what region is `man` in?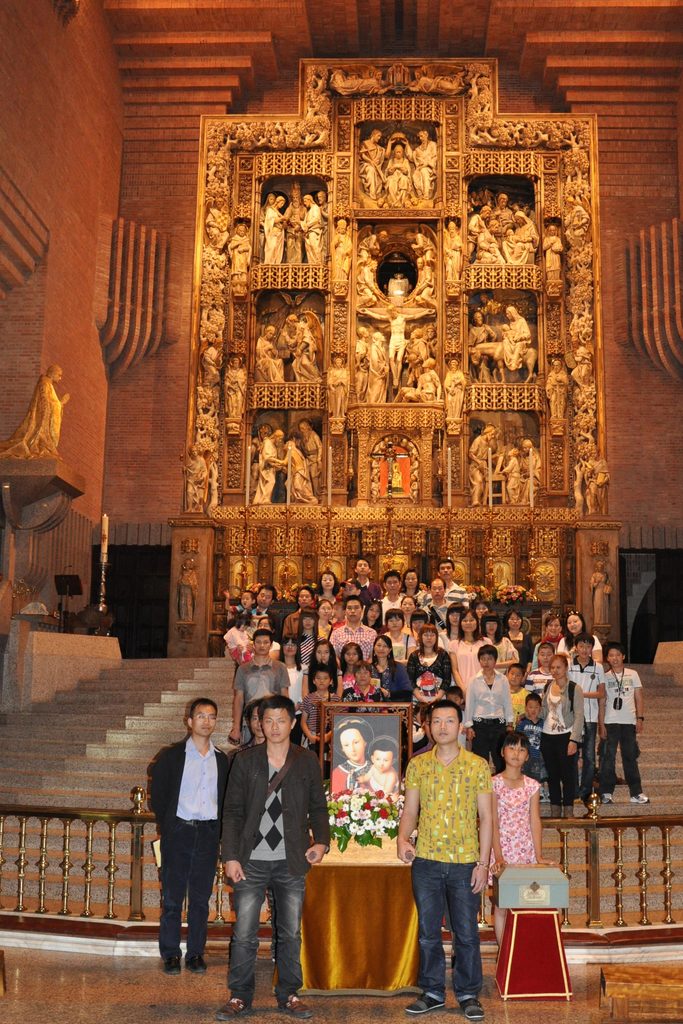
box(477, 219, 500, 261).
